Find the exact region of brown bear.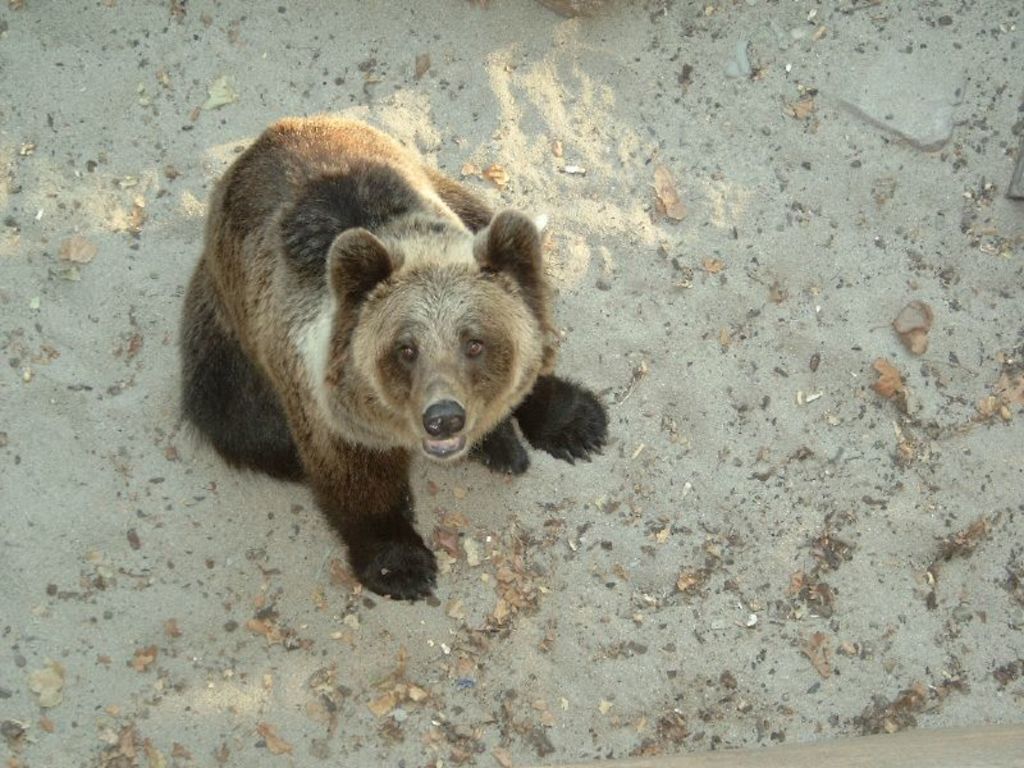
Exact region: [x1=172, y1=111, x2=605, y2=596].
